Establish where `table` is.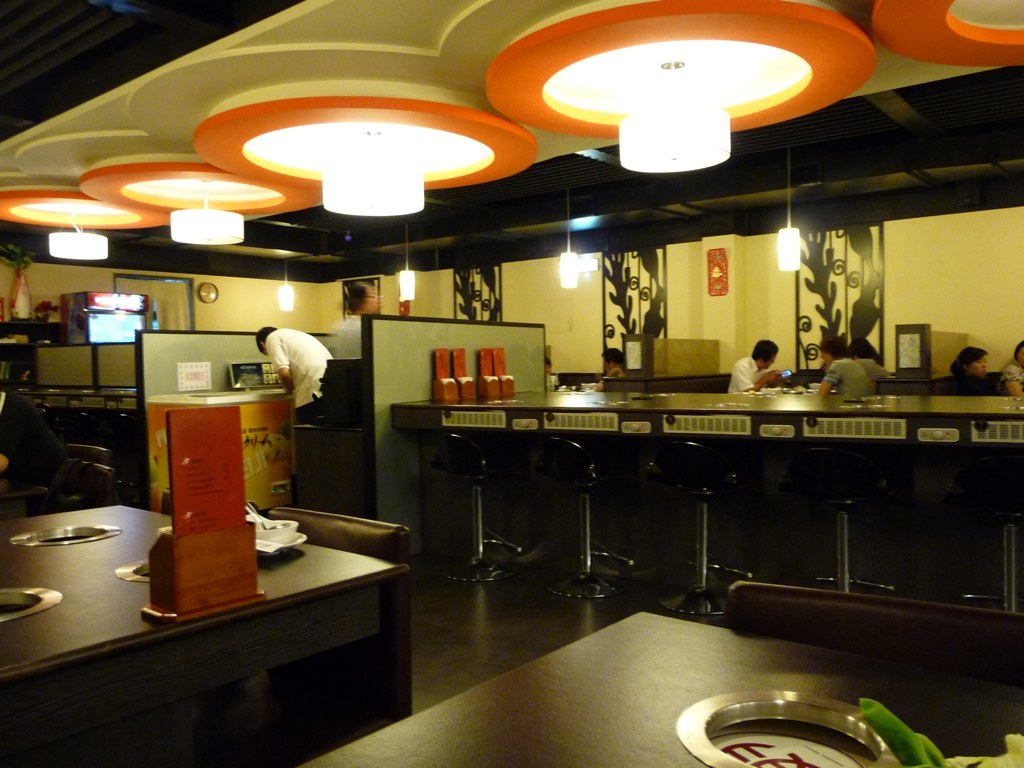
Established at [left=393, top=387, right=1023, bottom=594].
